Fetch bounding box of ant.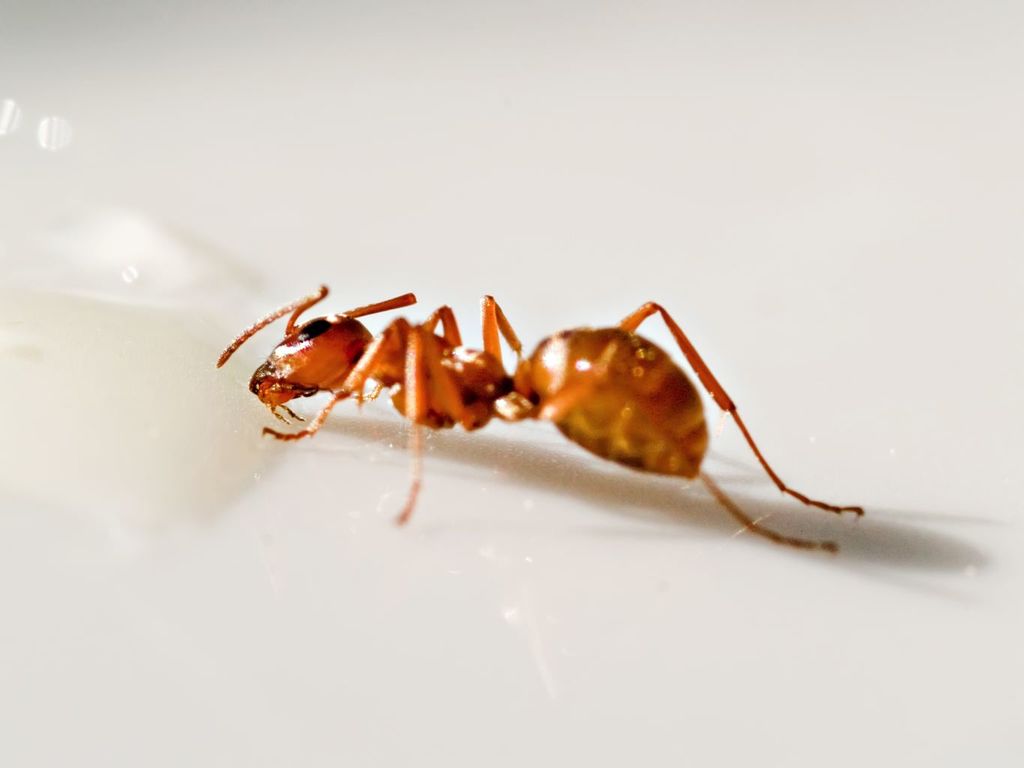
Bbox: {"x1": 212, "y1": 281, "x2": 871, "y2": 564}.
